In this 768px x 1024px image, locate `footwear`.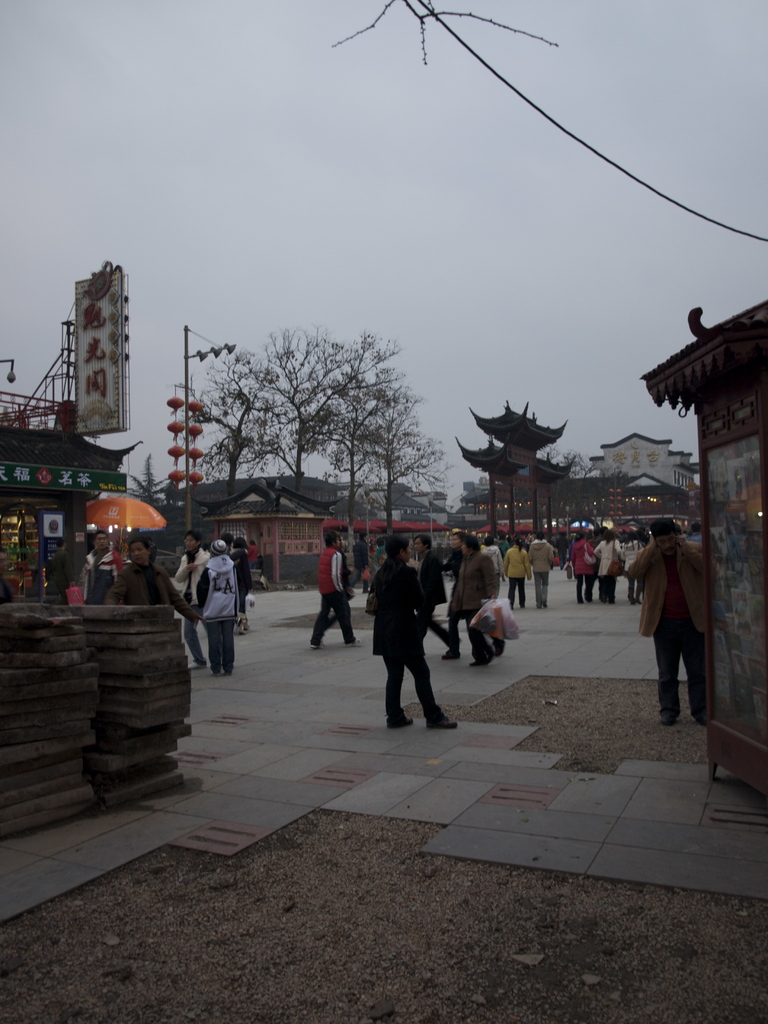
Bounding box: bbox(343, 639, 359, 646).
